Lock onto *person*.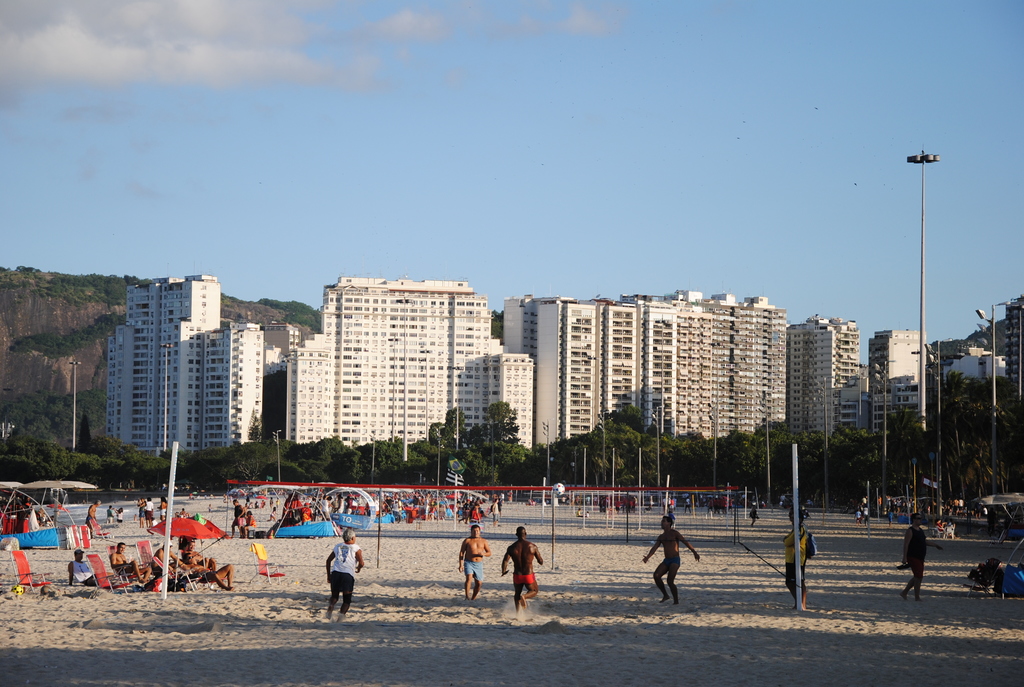
Locked: [left=230, top=498, right=247, bottom=532].
